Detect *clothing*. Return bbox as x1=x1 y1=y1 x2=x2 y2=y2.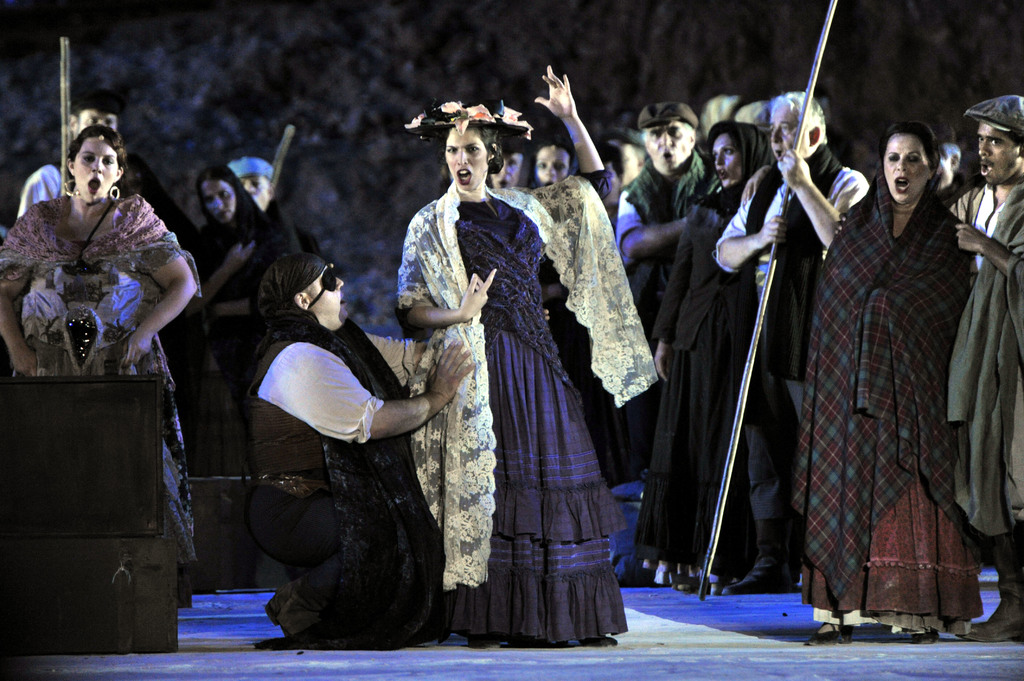
x1=608 y1=154 x2=714 y2=337.
